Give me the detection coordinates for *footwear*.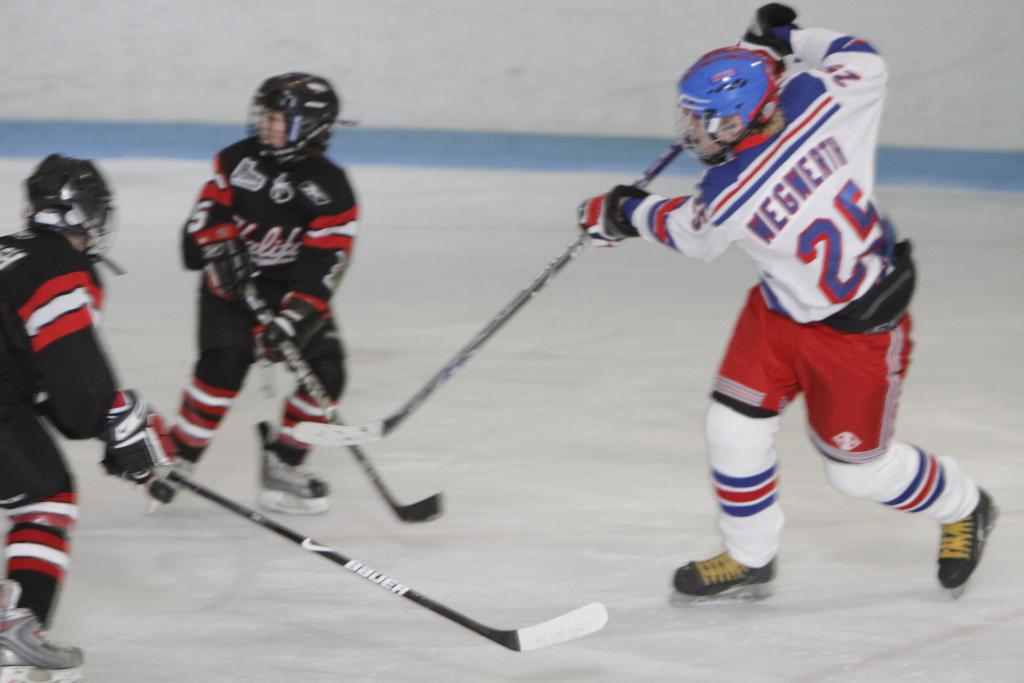
x1=0 y1=609 x2=93 y2=682.
